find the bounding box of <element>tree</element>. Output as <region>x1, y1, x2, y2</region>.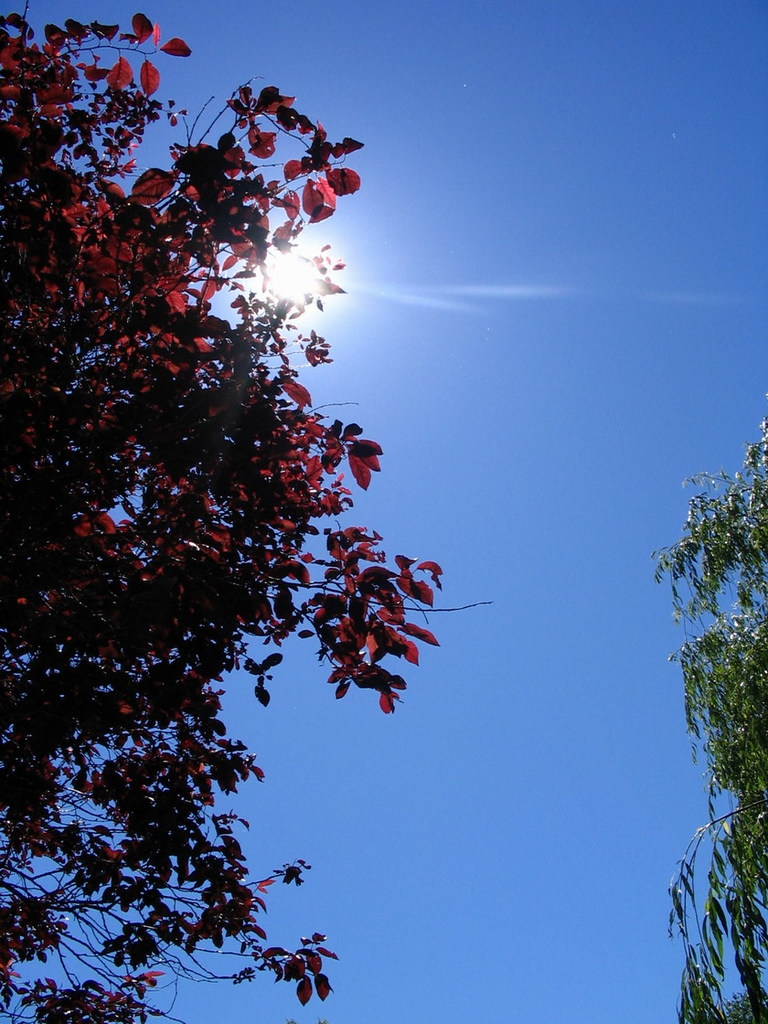
<region>643, 402, 767, 1023</region>.
